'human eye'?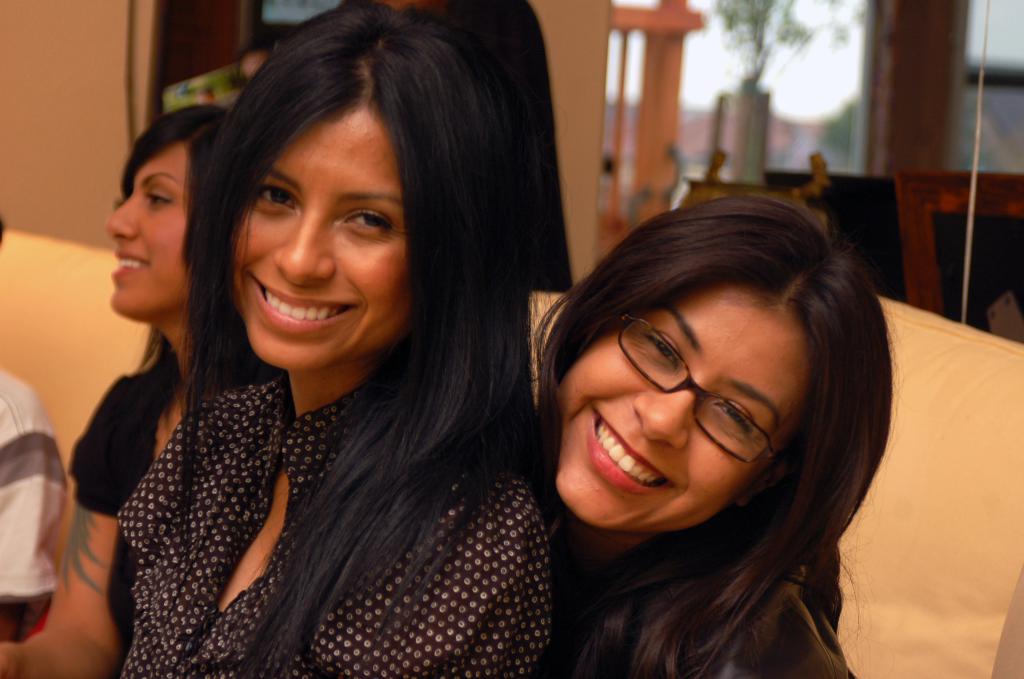
x1=141, y1=188, x2=176, y2=205
